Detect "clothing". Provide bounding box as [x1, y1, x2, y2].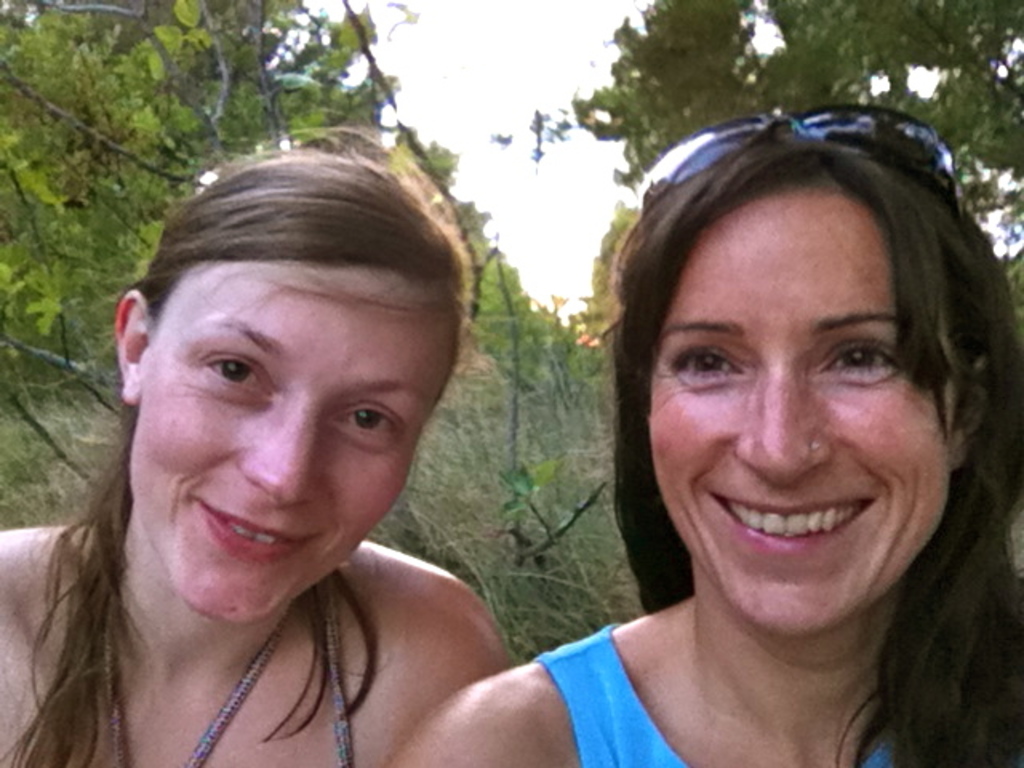
[530, 621, 894, 766].
